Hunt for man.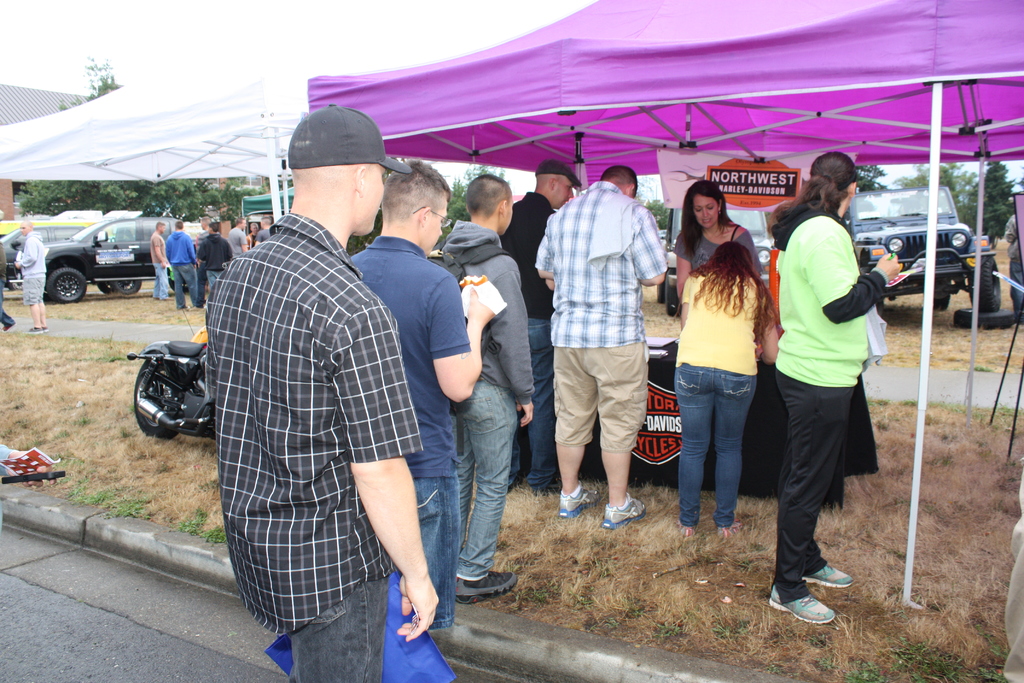
Hunted down at bbox=[188, 218, 218, 309].
